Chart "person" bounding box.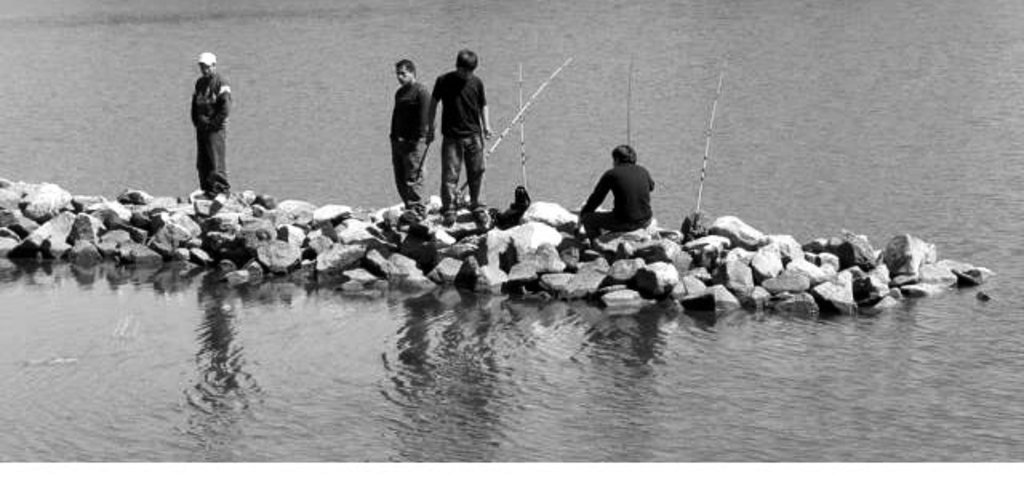
Charted: select_region(392, 61, 435, 218).
